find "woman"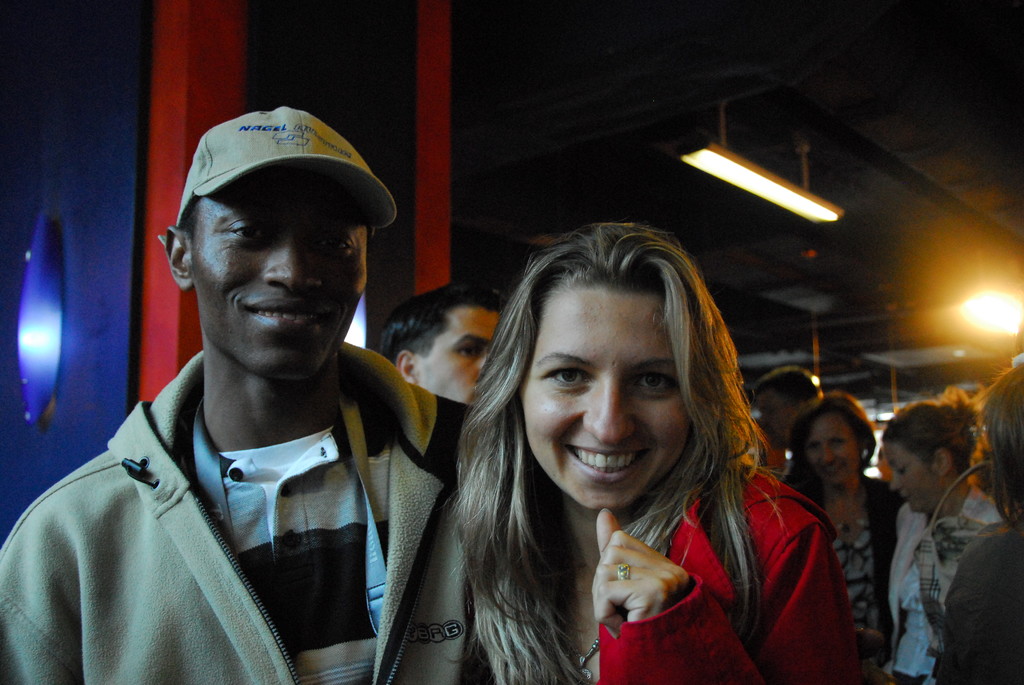
884:383:1000:684
